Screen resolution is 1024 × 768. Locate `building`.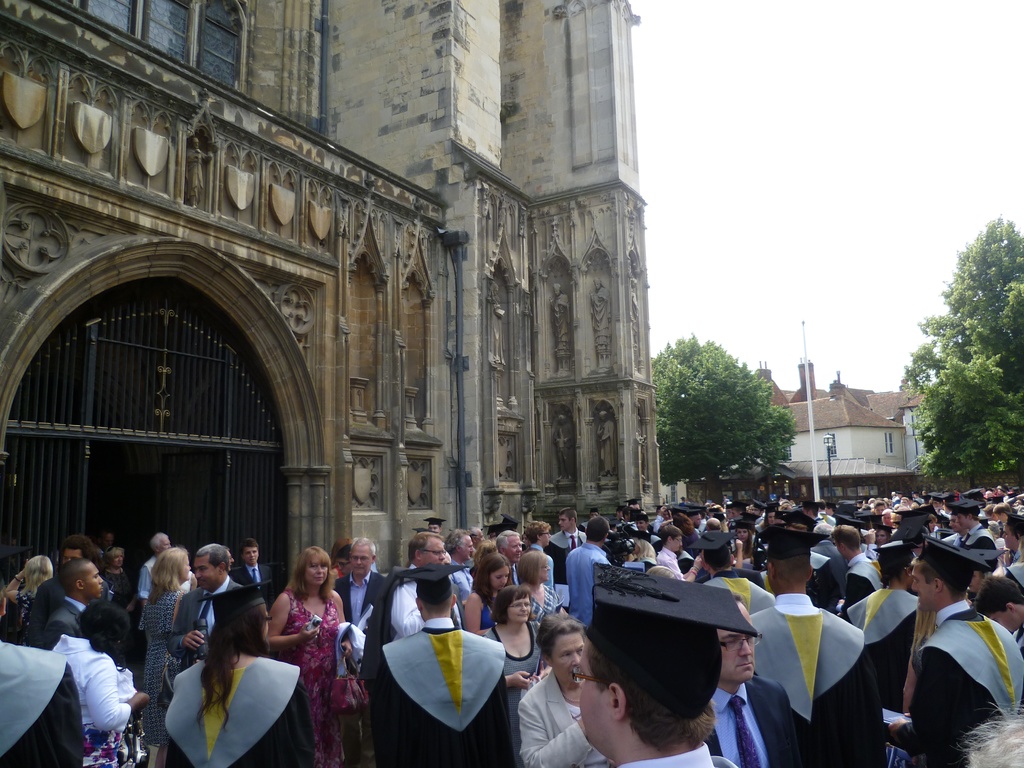
(left=758, top=356, right=915, bottom=498).
